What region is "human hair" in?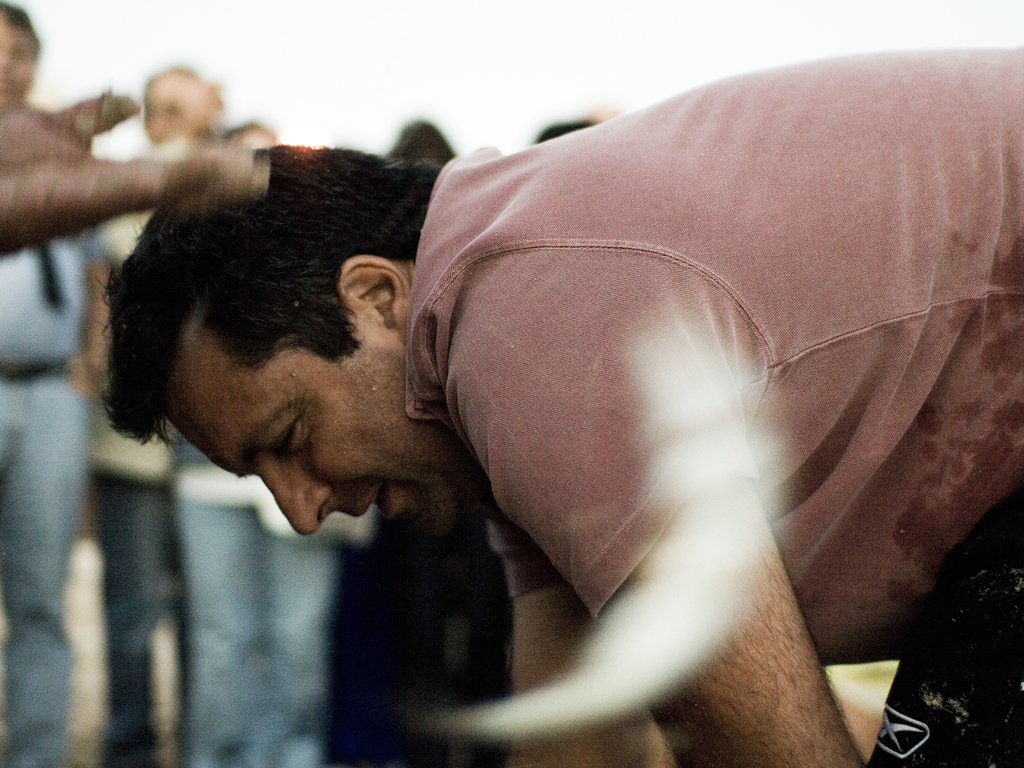
<bbox>123, 171, 415, 463</bbox>.
